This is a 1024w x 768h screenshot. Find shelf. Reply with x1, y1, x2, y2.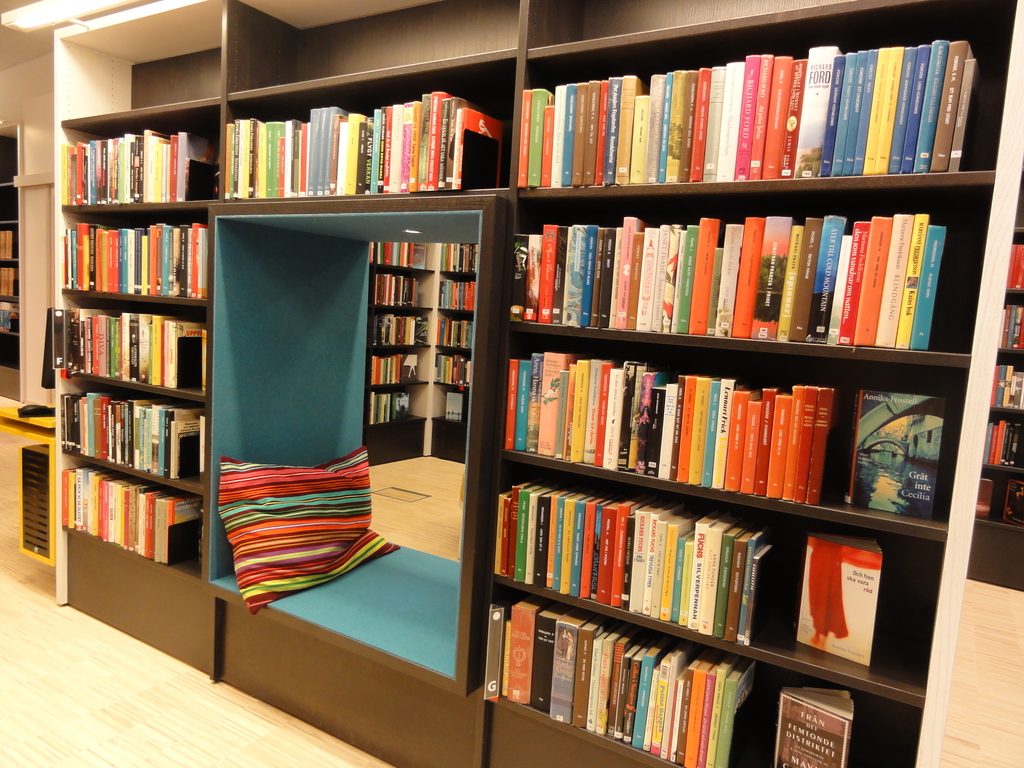
57, 0, 1023, 767.
